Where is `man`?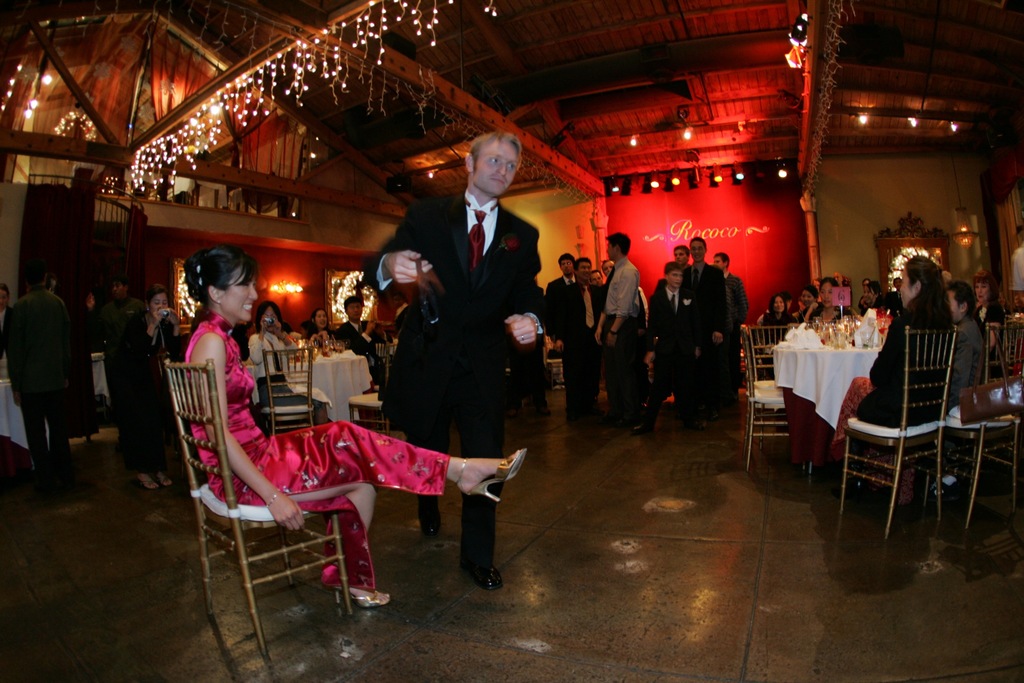
[left=371, top=123, right=548, bottom=598].
